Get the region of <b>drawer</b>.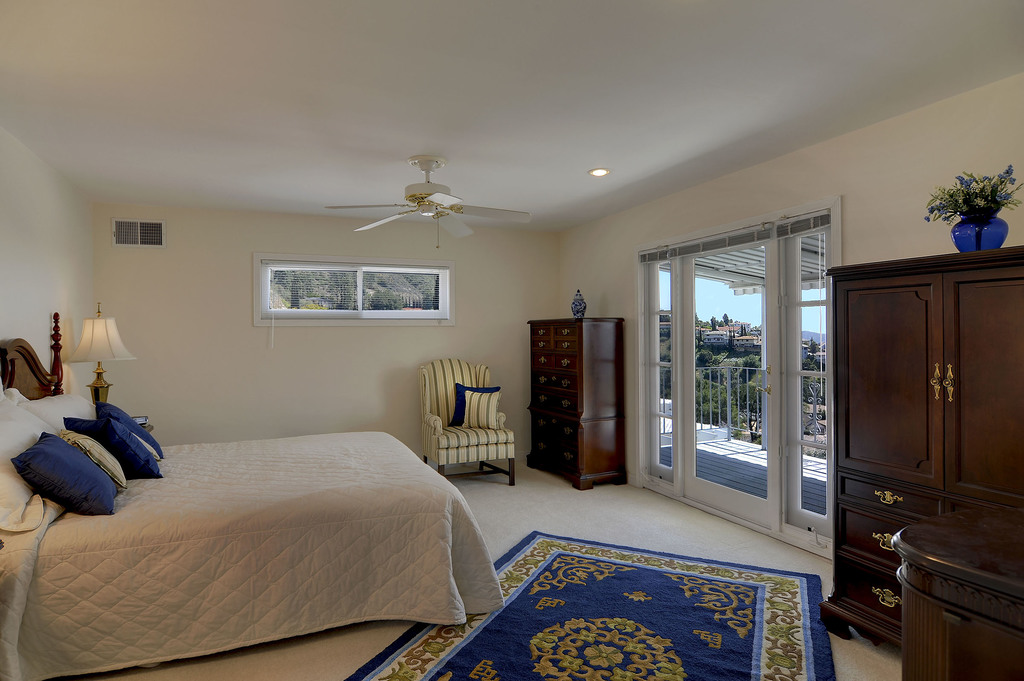
rect(554, 324, 575, 336).
